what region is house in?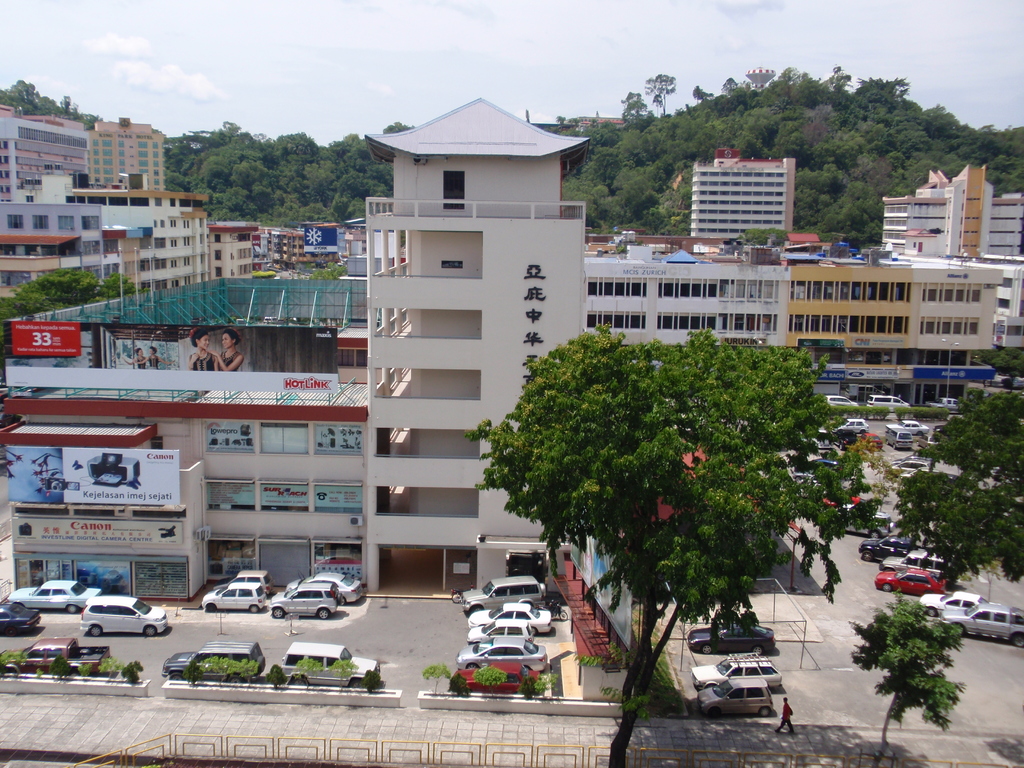
87:121:166:207.
